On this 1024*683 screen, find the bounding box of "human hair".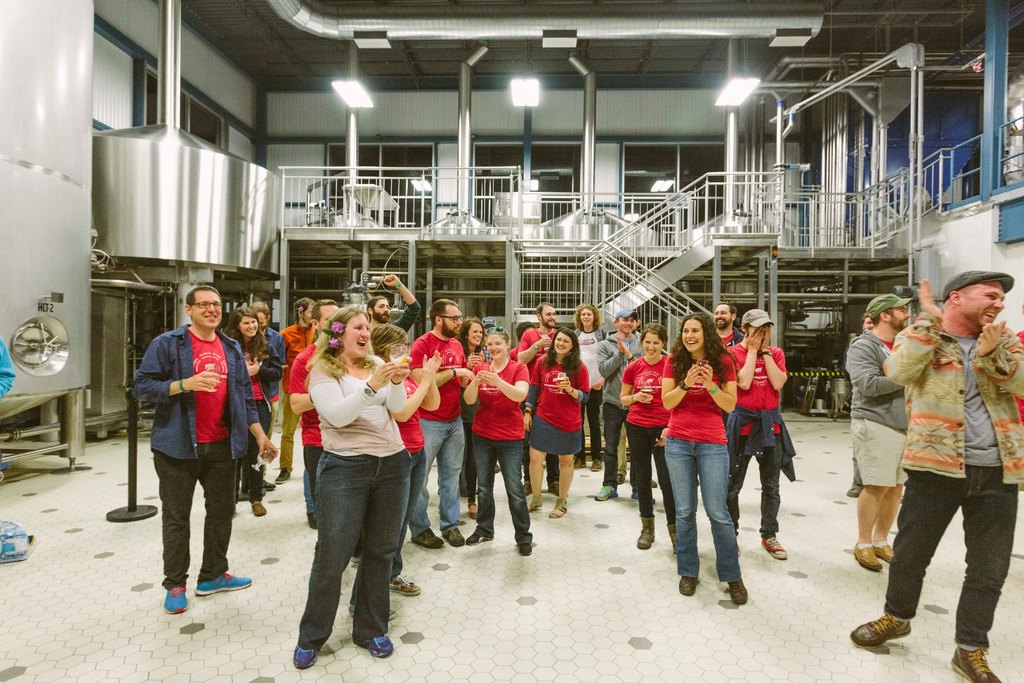
Bounding box: x1=312, y1=296, x2=339, y2=320.
